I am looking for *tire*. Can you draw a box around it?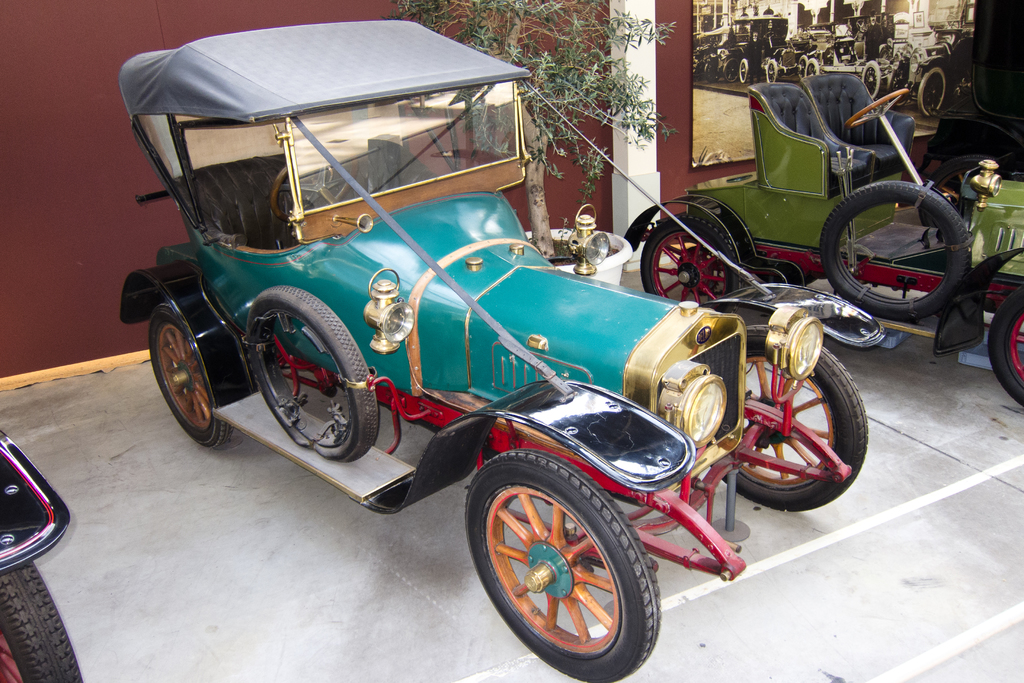
Sure, the bounding box is [x1=145, y1=292, x2=230, y2=450].
